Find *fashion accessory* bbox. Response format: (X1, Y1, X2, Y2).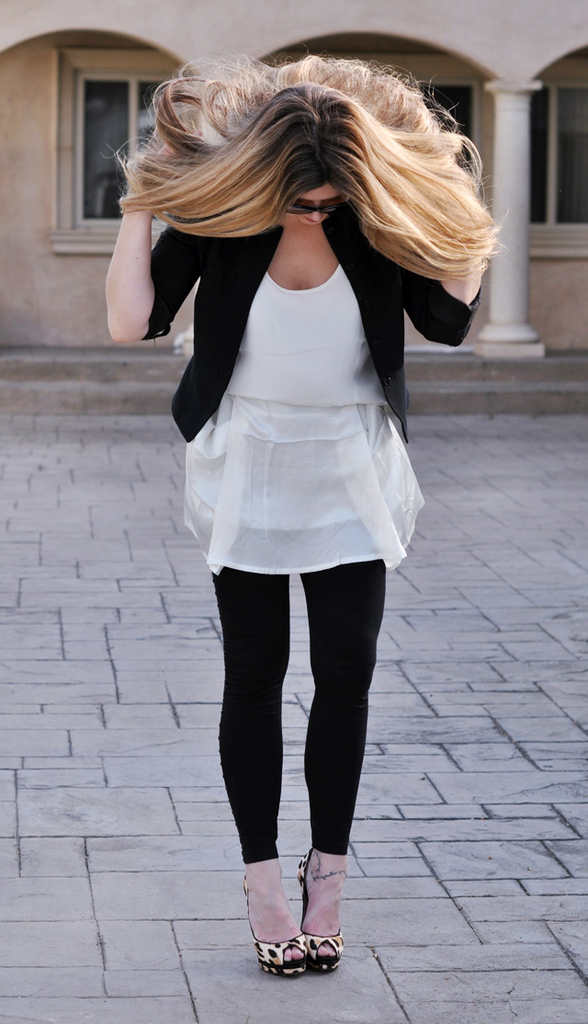
(237, 872, 308, 978).
